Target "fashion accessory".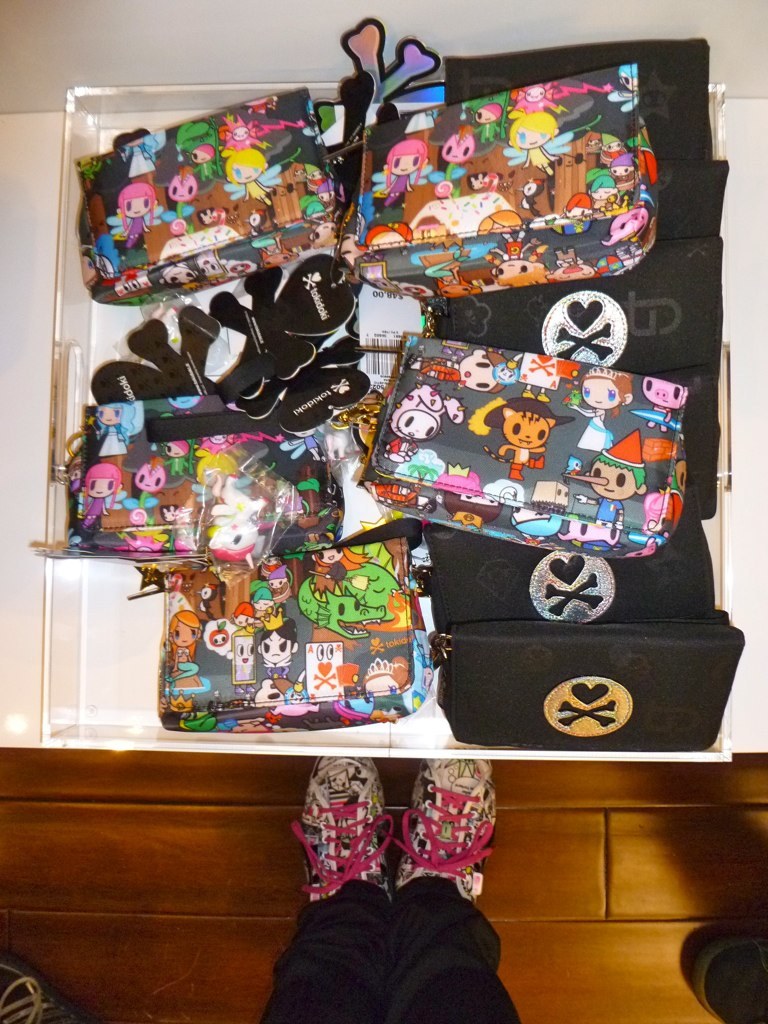
Target region: <bbox>693, 941, 767, 1016</bbox>.
